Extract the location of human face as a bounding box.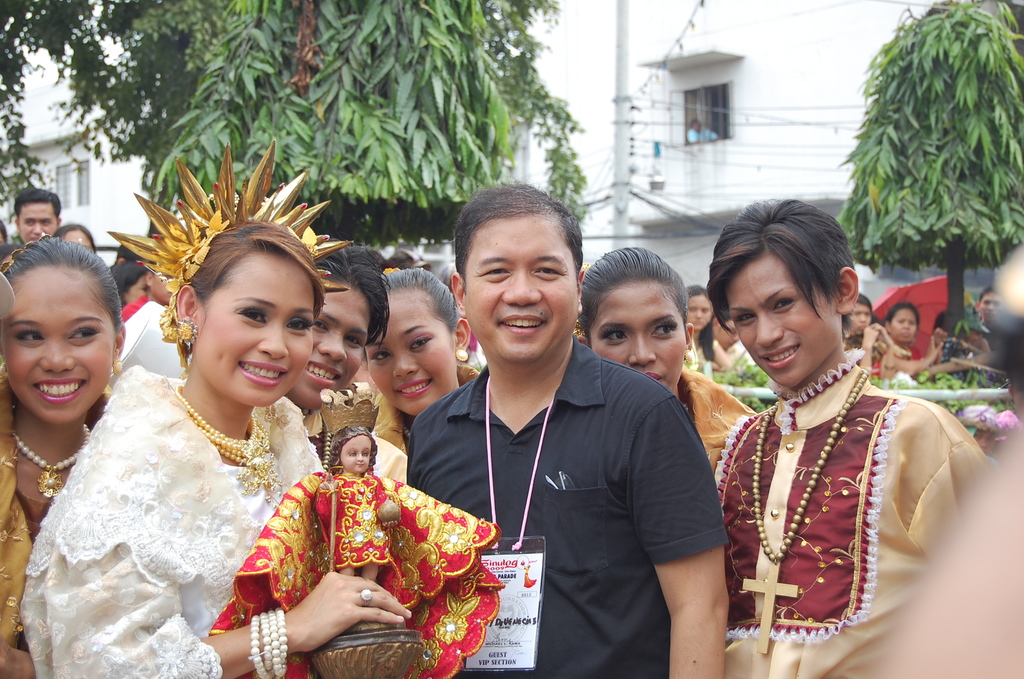
{"left": 981, "top": 294, "right": 1000, "bottom": 323}.
